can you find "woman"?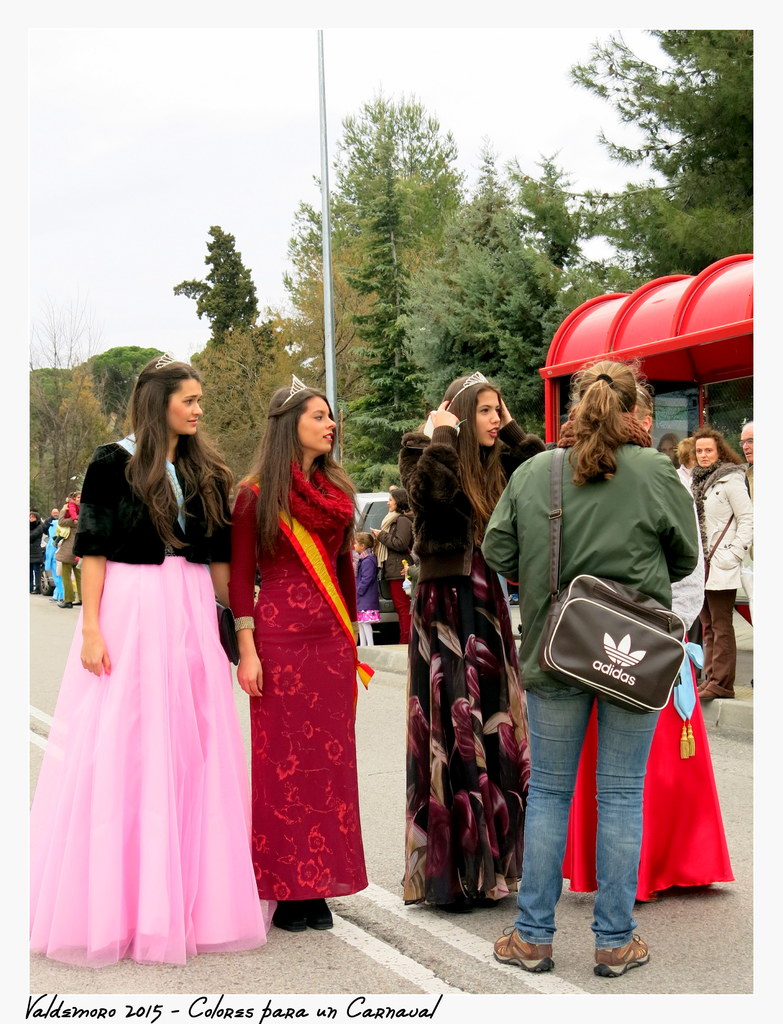
Yes, bounding box: box=[373, 483, 416, 641].
